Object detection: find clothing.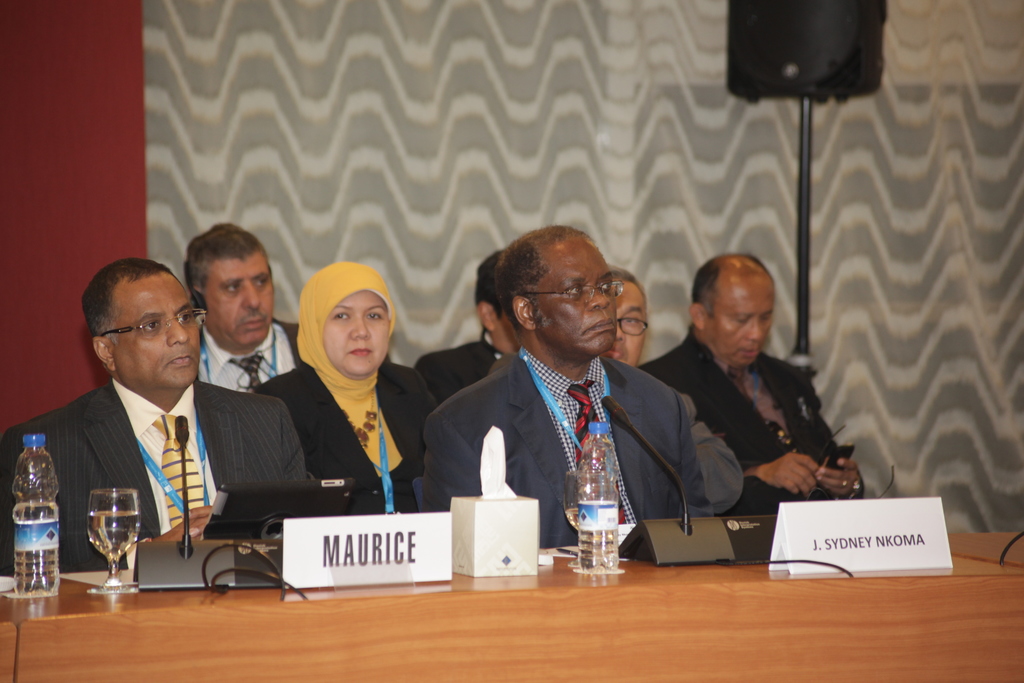
{"left": 657, "top": 378, "right": 737, "bottom": 513}.
